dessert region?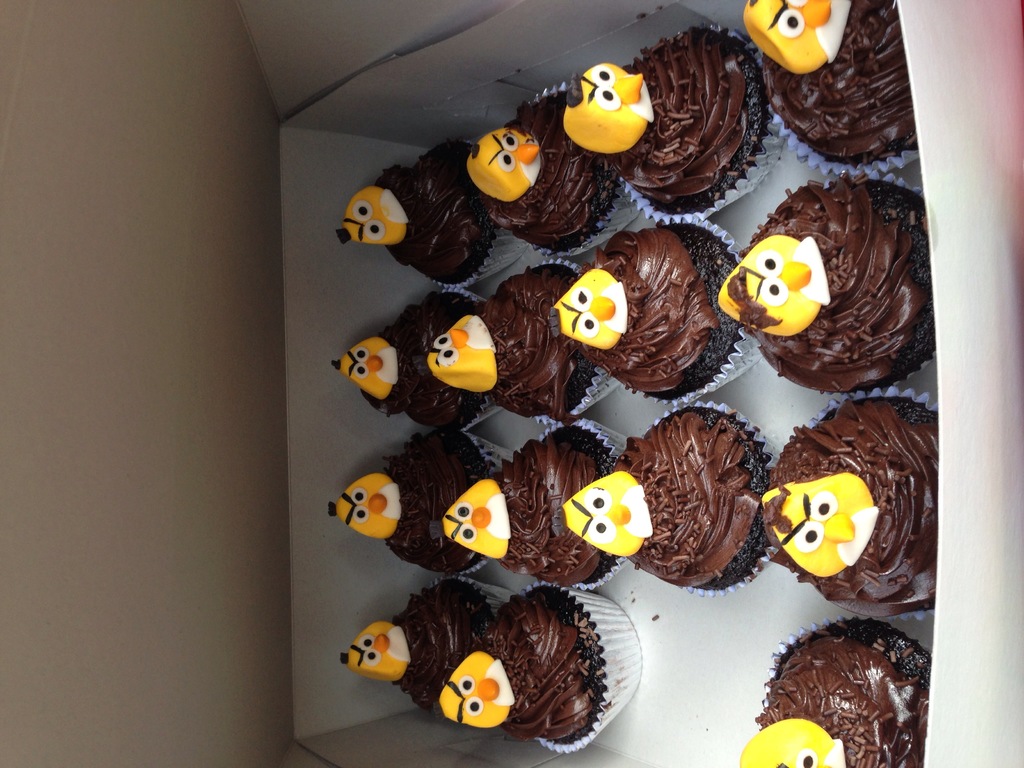
[452,419,656,577]
